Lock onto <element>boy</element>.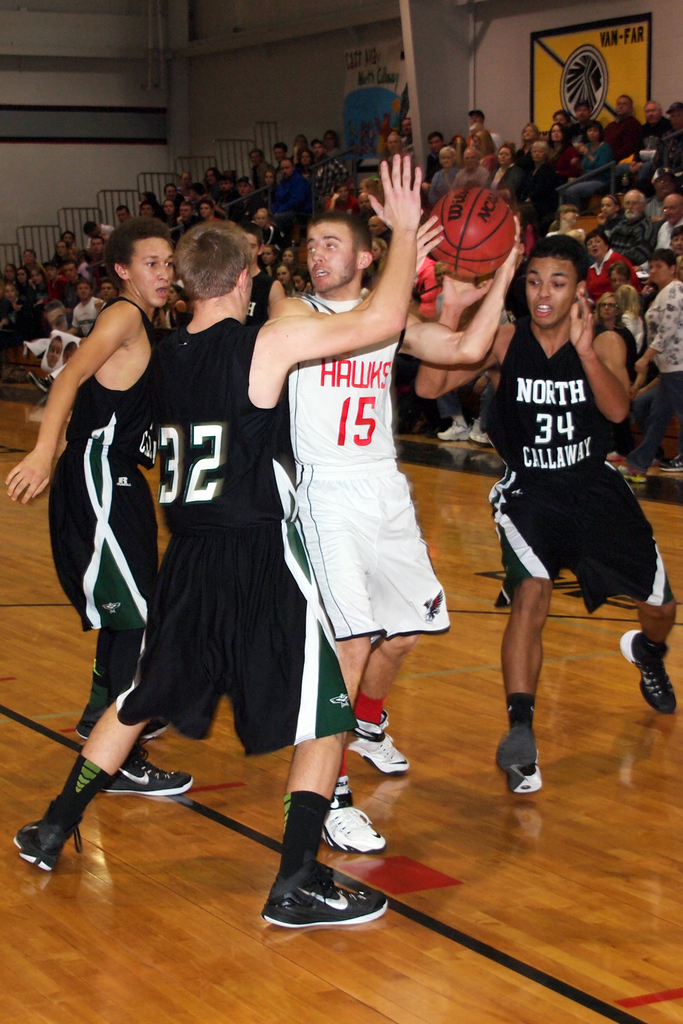
Locked: l=8, t=151, r=425, b=929.
